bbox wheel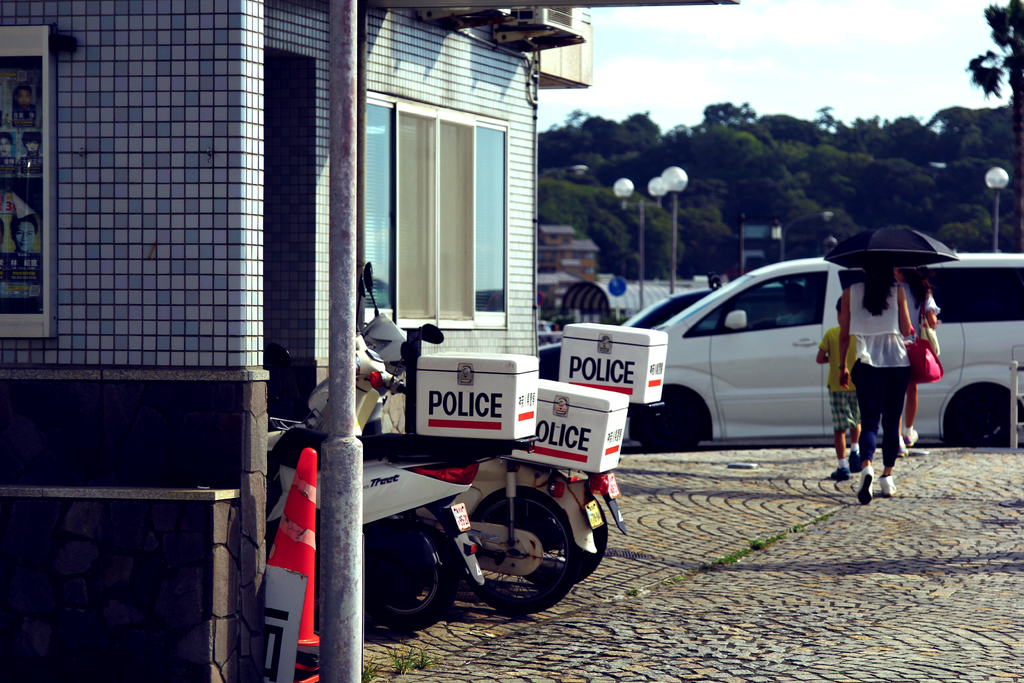
<region>520, 495, 609, 586</region>
